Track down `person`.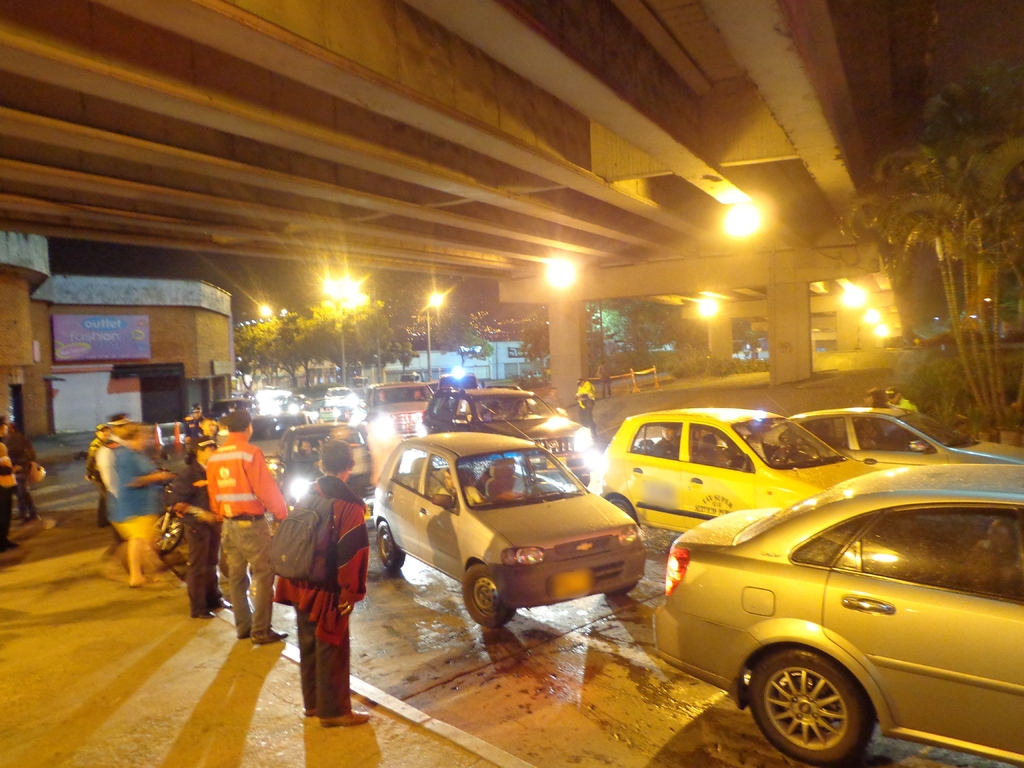
Tracked to 272, 436, 374, 731.
